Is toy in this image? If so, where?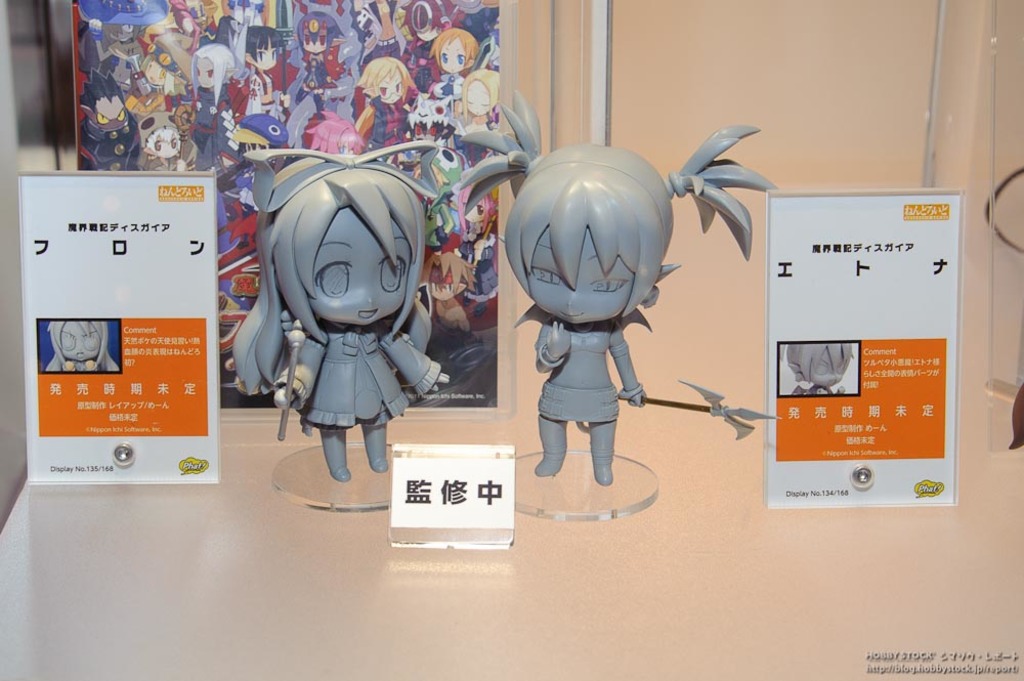
Yes, at box=[488, 134, 709, 494].
